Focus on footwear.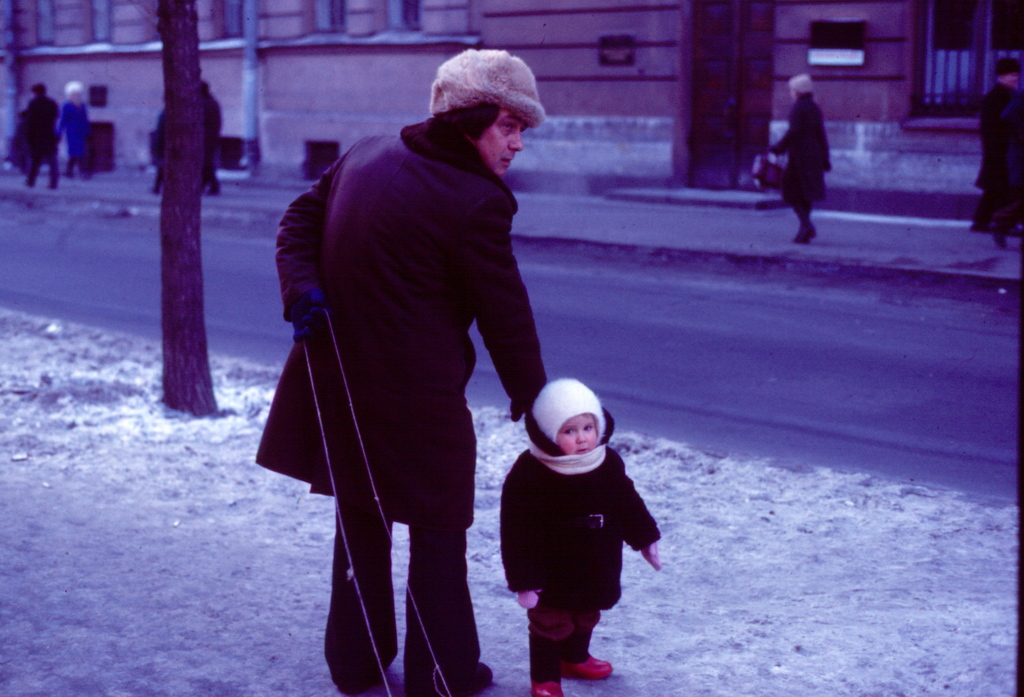
Focused at box=[530, 680, 561, 696].
